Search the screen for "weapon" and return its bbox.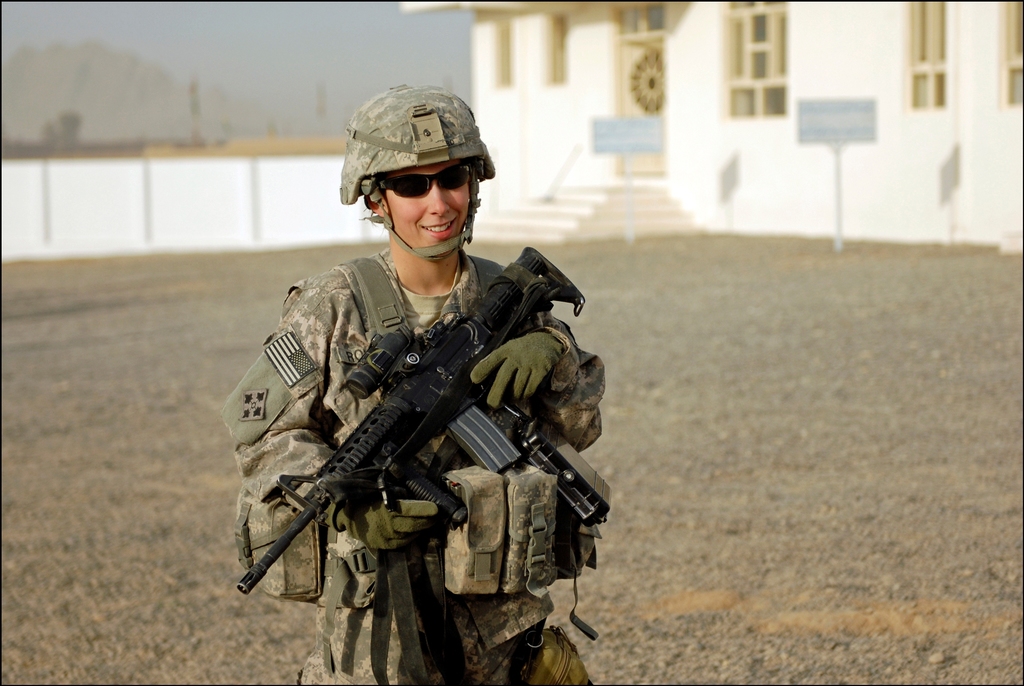
Found: (248, 287, 606, 649).
